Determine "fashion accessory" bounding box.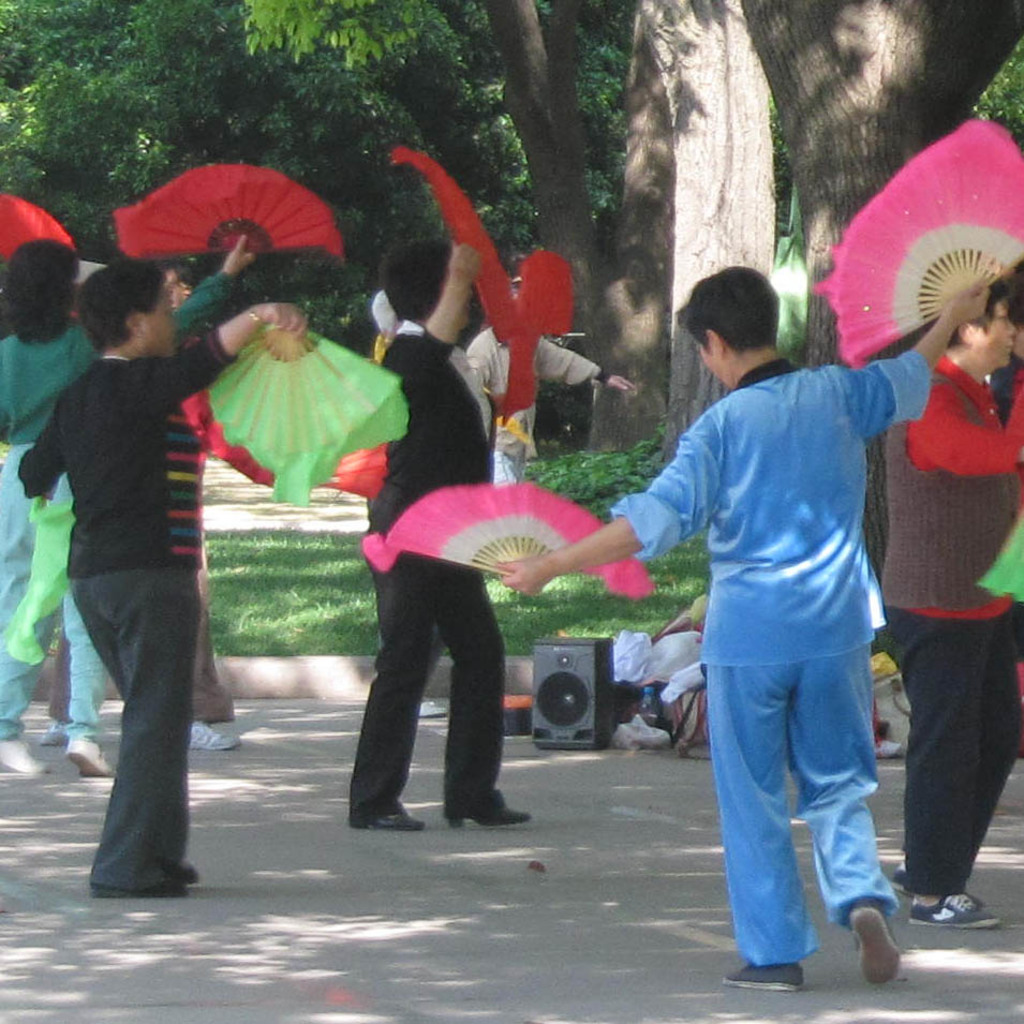
Determined: <box>892,861,903,892</box>.
